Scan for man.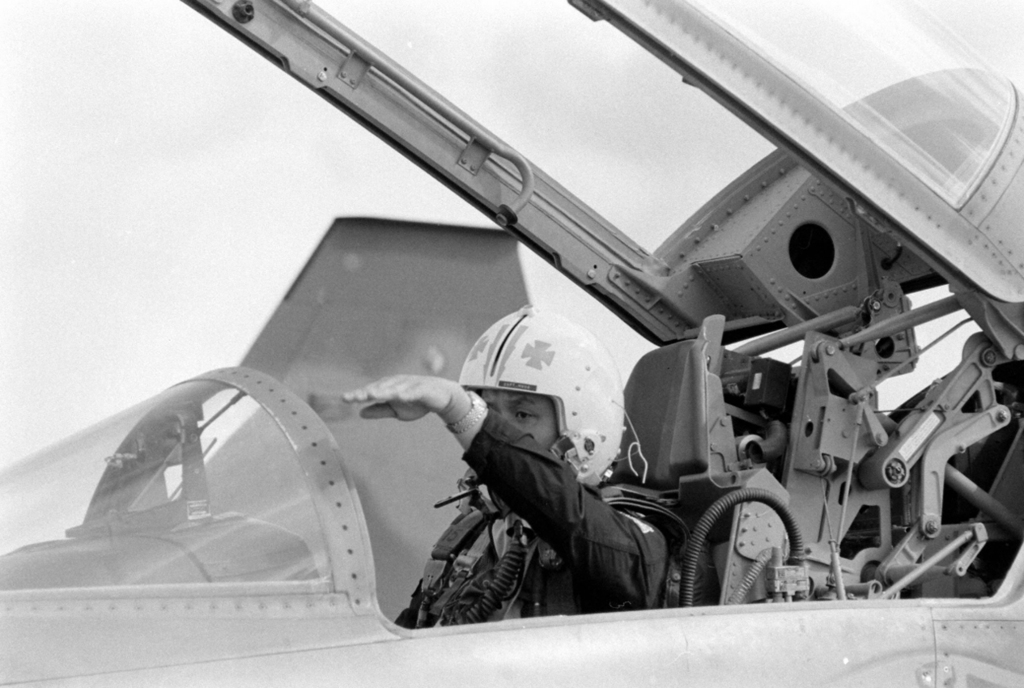
Scan result: Rect(342, 300, 666, 627).
